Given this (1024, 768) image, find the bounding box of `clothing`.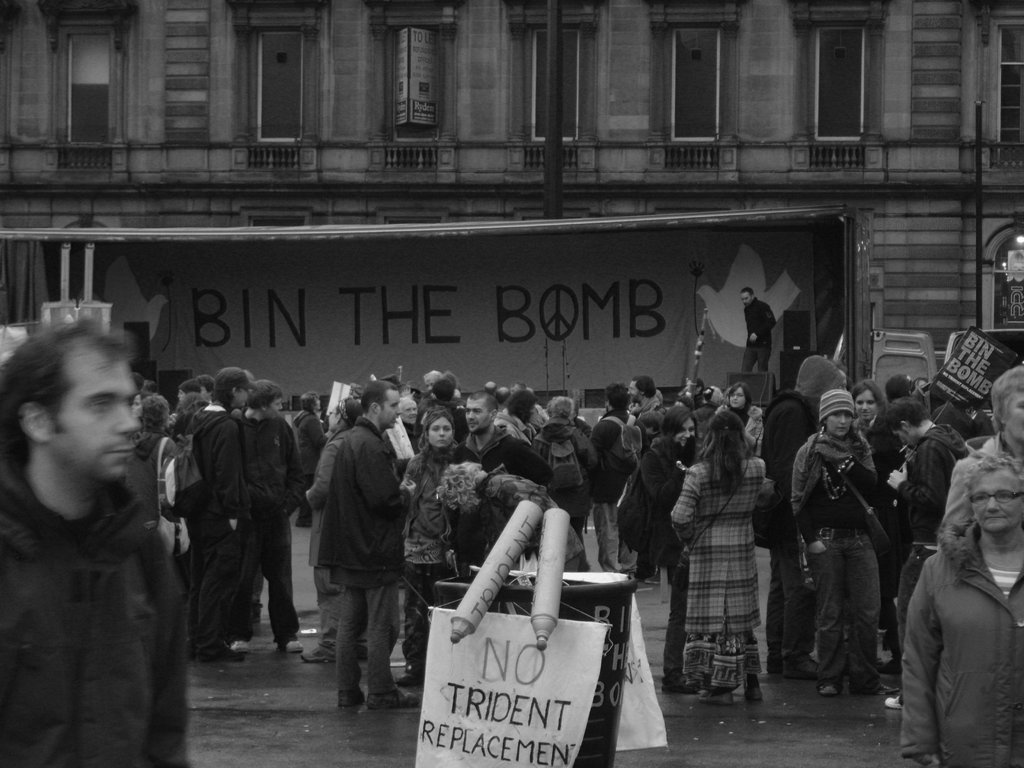
bbox=[293, 409, 333, 525].
